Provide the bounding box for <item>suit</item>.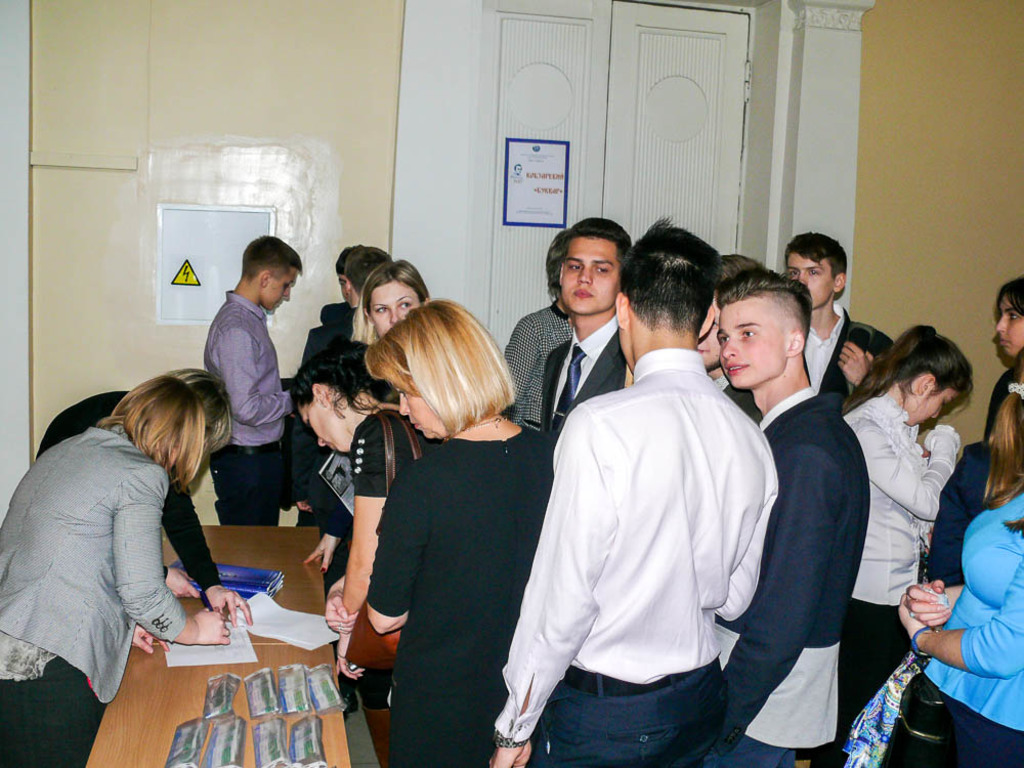
l=0, t=424, r=189, b=706.
